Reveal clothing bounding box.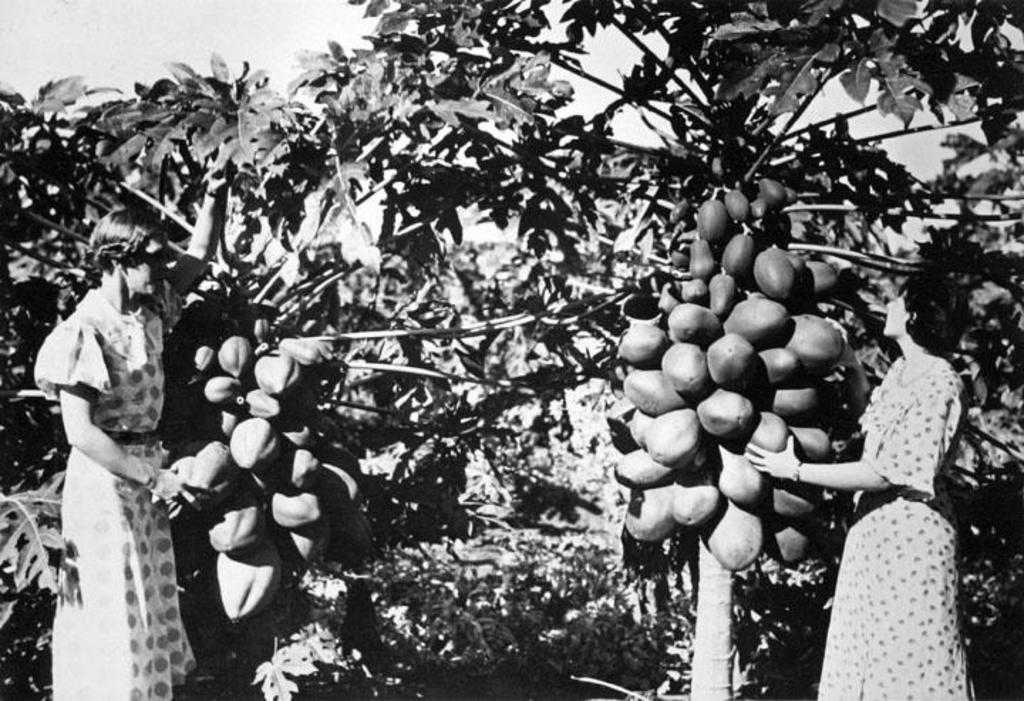
Revealed: <region>818, 354, 973, 700</region>.
